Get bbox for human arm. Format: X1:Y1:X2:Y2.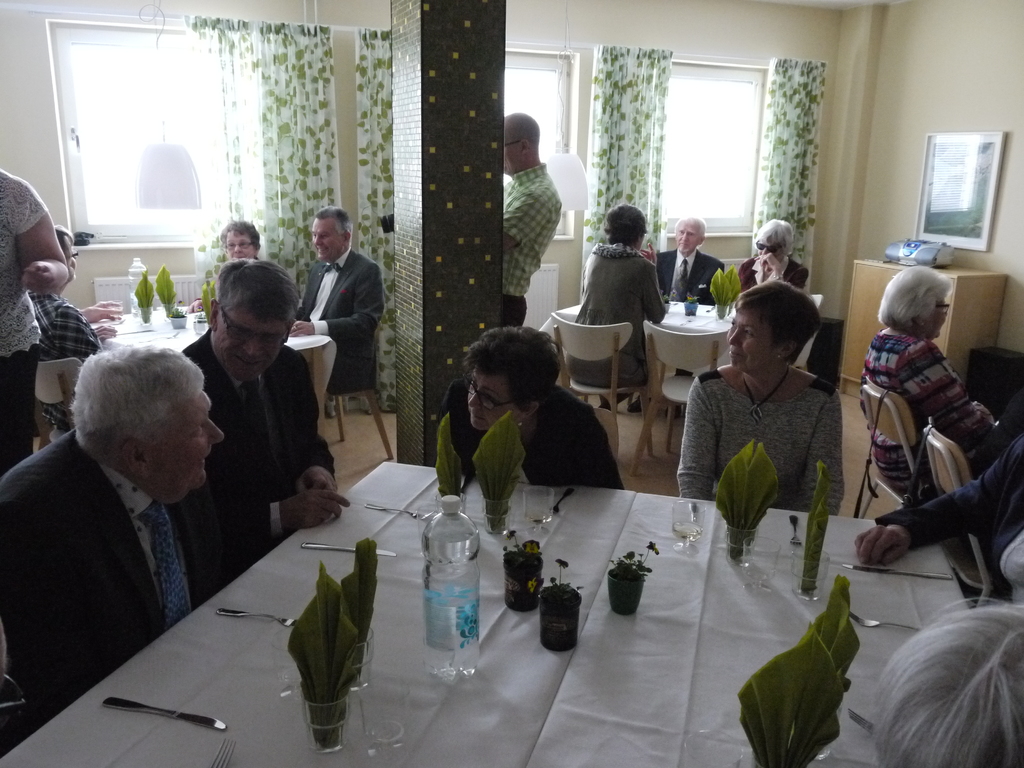
9:168:79:296.
